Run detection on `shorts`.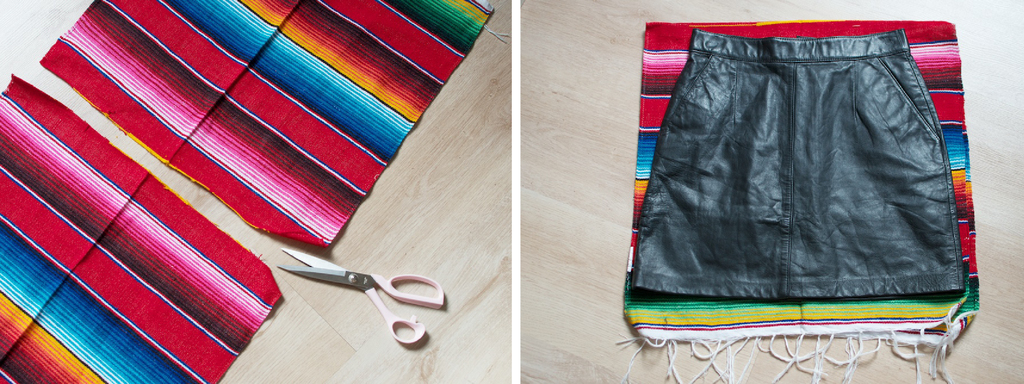
Result: [left=632, top=29, right=964, bottom=300].
